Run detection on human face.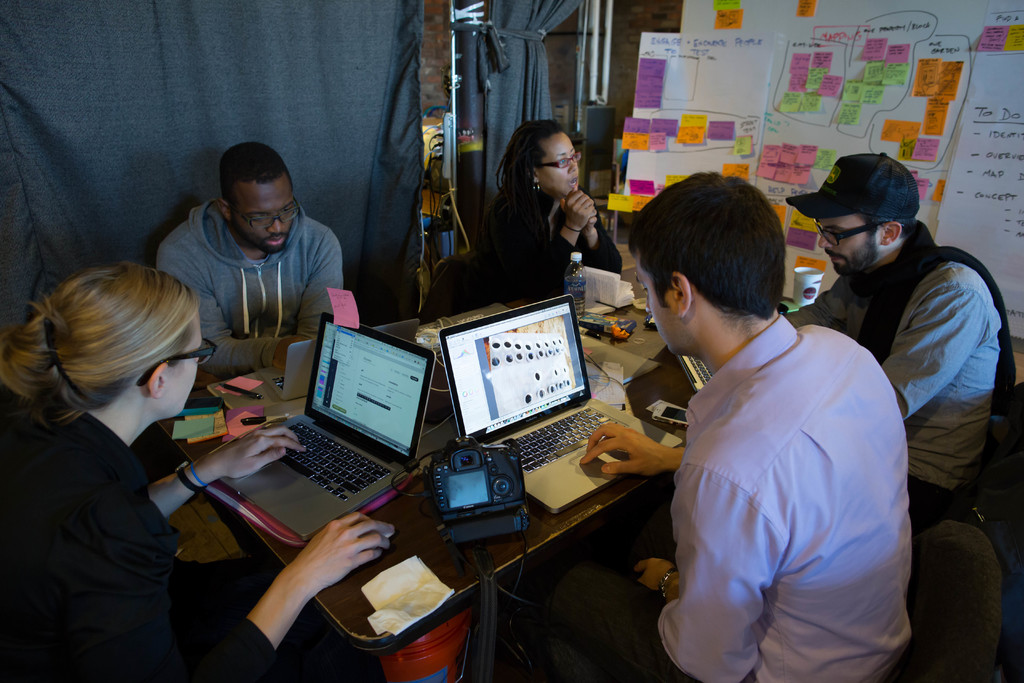
Result: box(822, 215, 881, 276).
